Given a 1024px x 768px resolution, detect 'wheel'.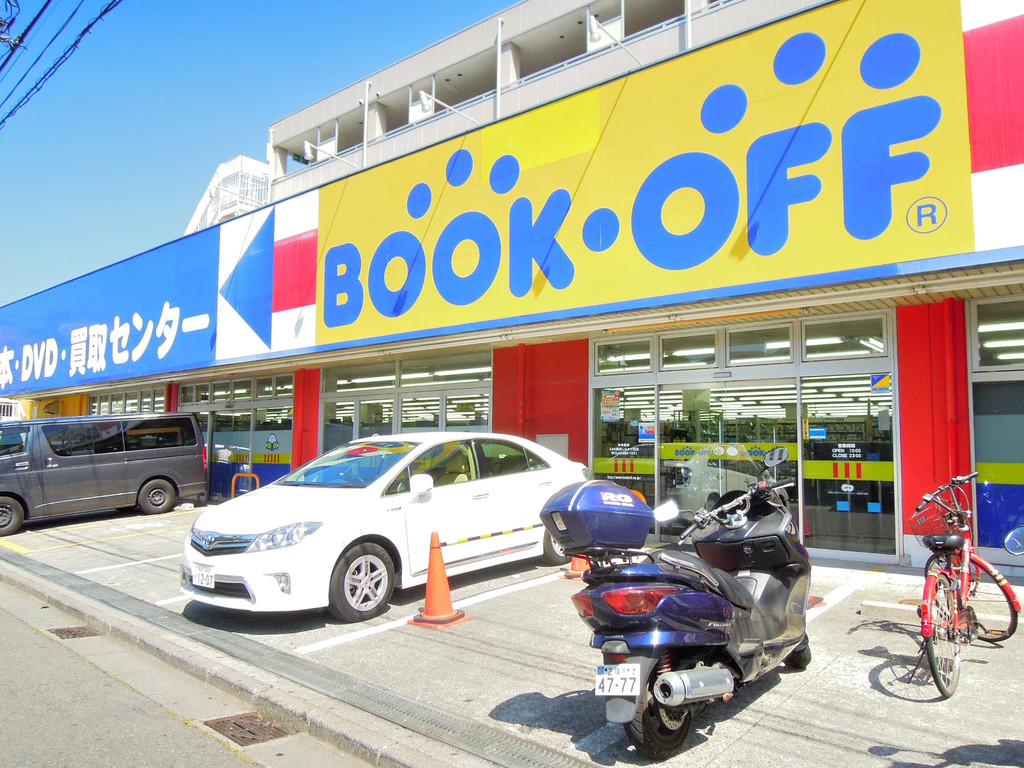
914, 577, 961, 698.
